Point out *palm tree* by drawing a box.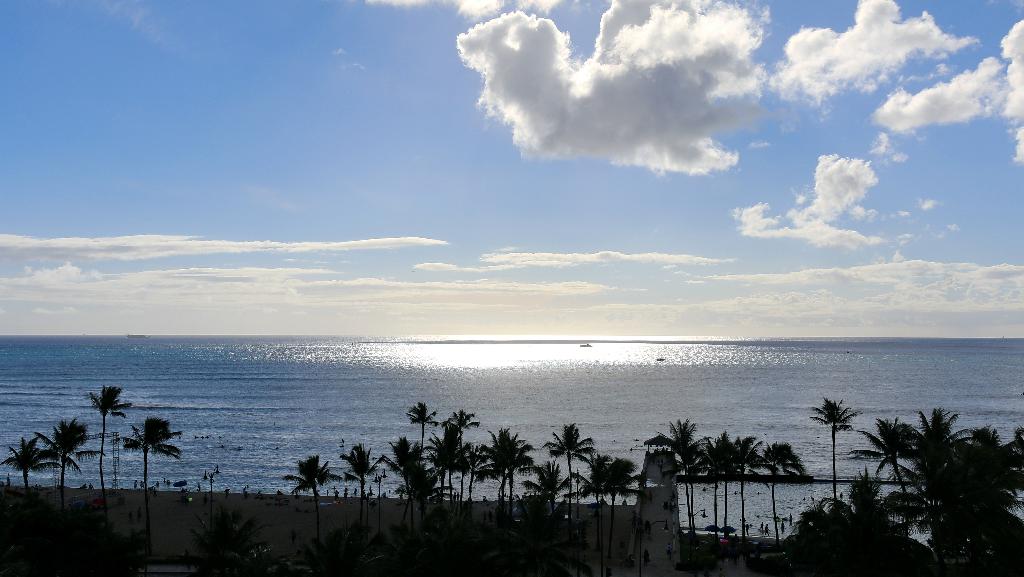
select_region(380, 440, 413, 510).
